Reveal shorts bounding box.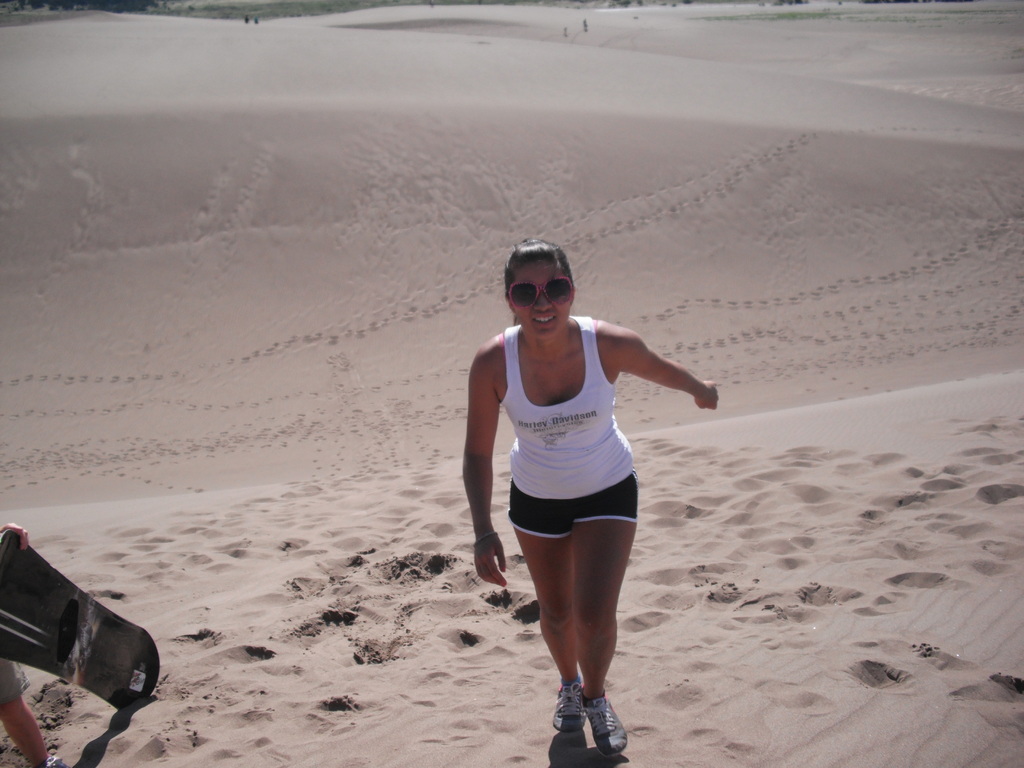
Revealed: 508/472/639/539.
